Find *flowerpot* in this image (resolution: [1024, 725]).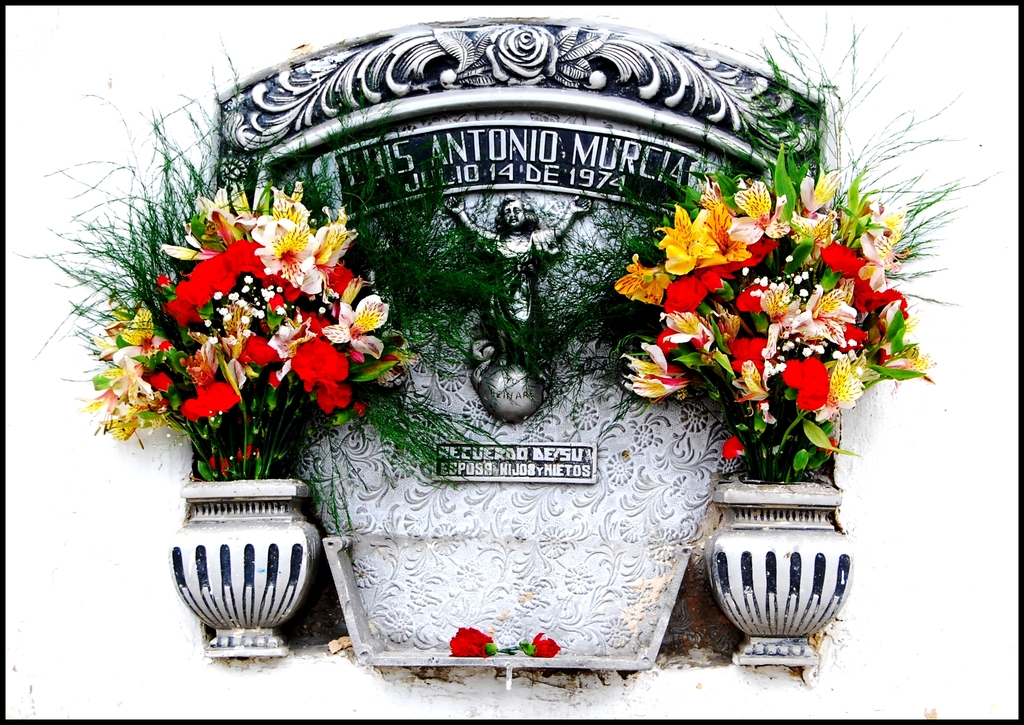
<region>703, 482, 855, 666</region>.
